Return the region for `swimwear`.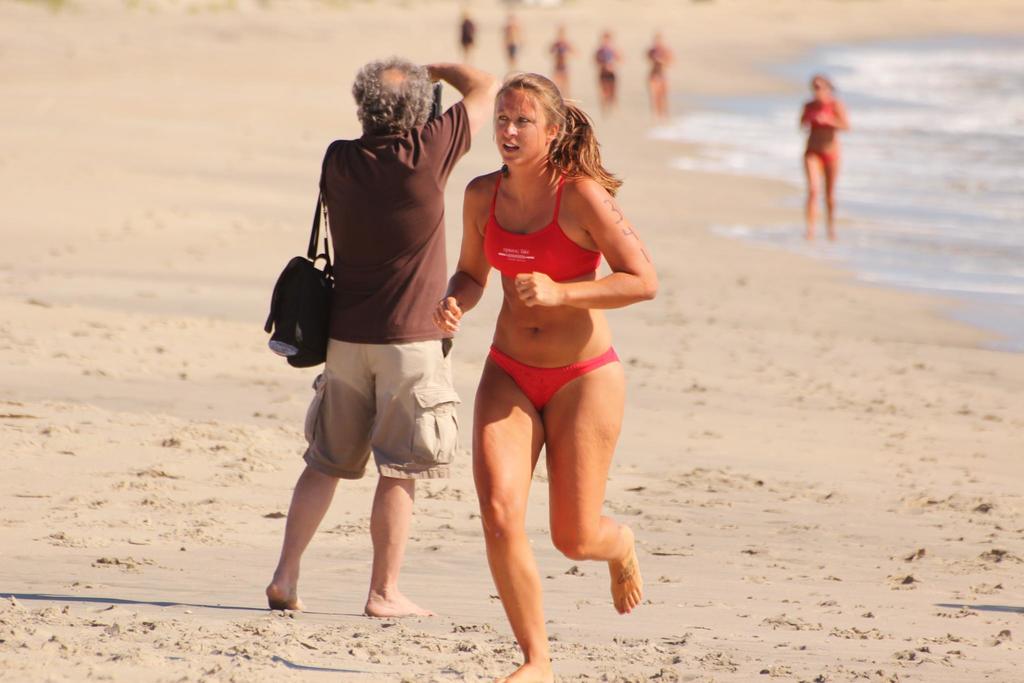
<bbox>474, 173, 602, 279</bbox>.
